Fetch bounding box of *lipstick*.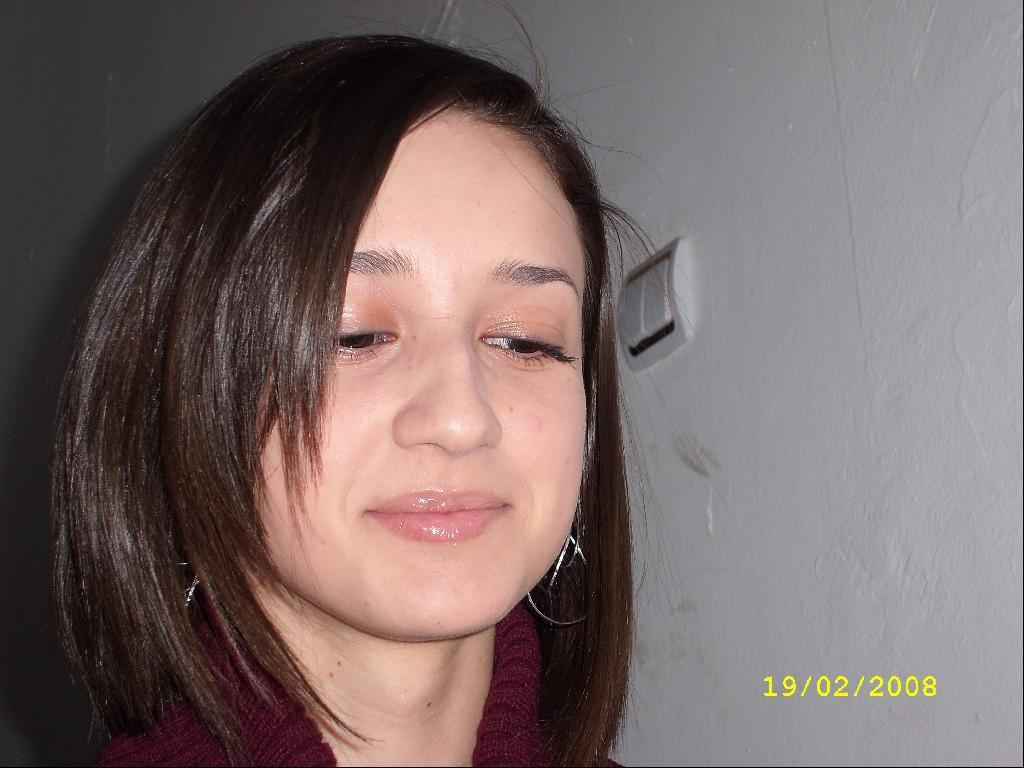
Bbox: {"x1": 370, "y1": 486, "x2": 511, "y2": 544}.
